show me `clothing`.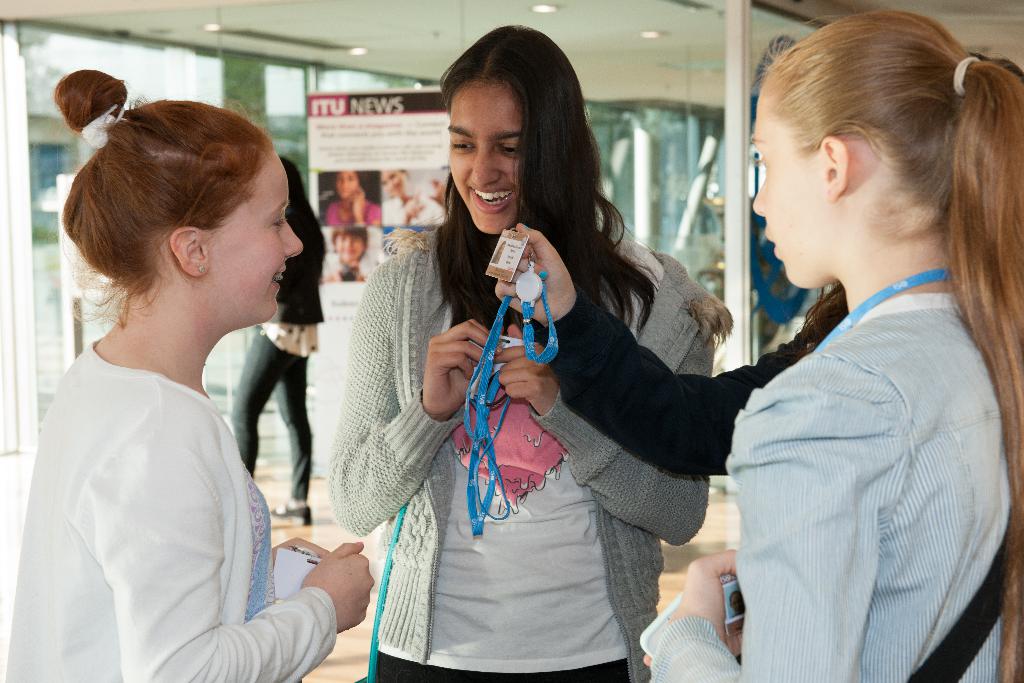
`clothing` is here: box=[3, 335, 340, 682].
